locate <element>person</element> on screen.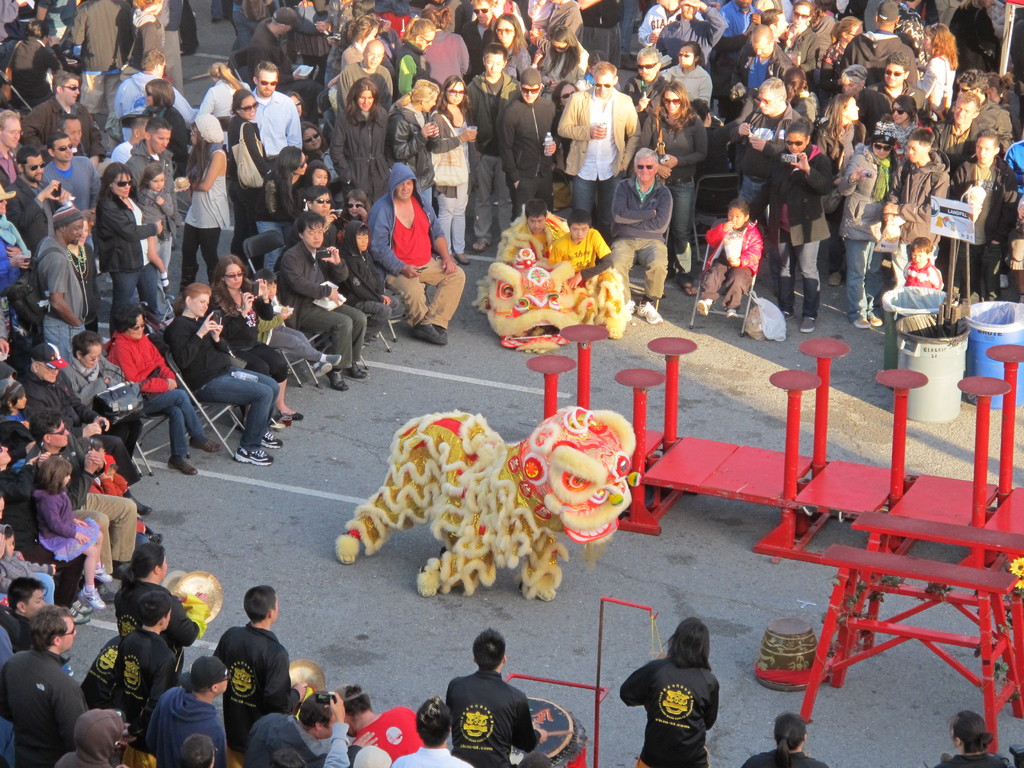
On screen at bbox=[444, 623, 542, 767].
